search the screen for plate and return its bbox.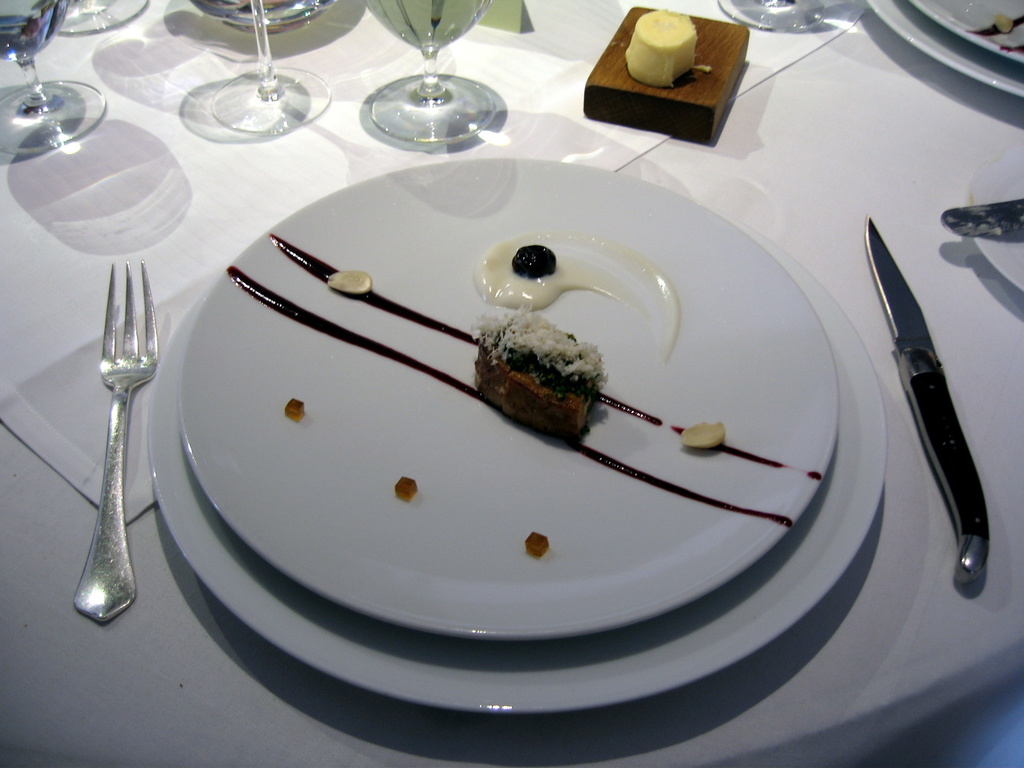
Found: 910:0:1023:68.
